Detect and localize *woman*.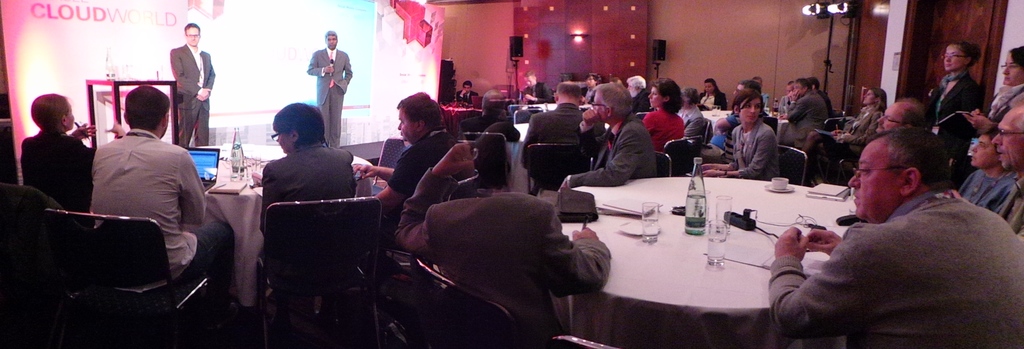
Localized at detection(640, 80, 686, 150).
